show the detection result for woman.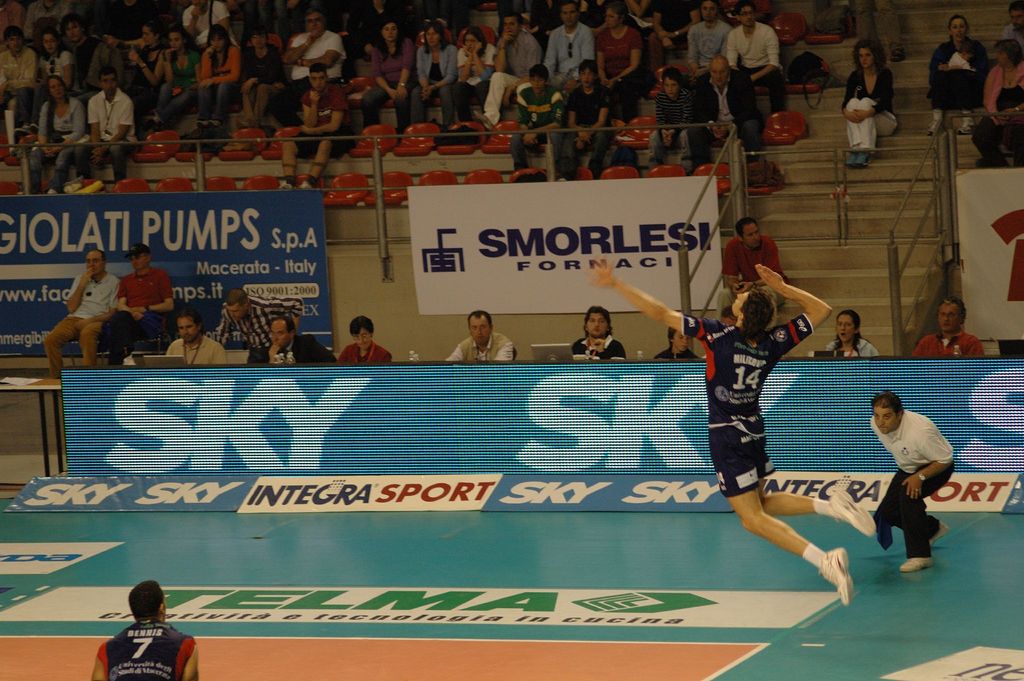
bbox(21, 73, 97, 198).
